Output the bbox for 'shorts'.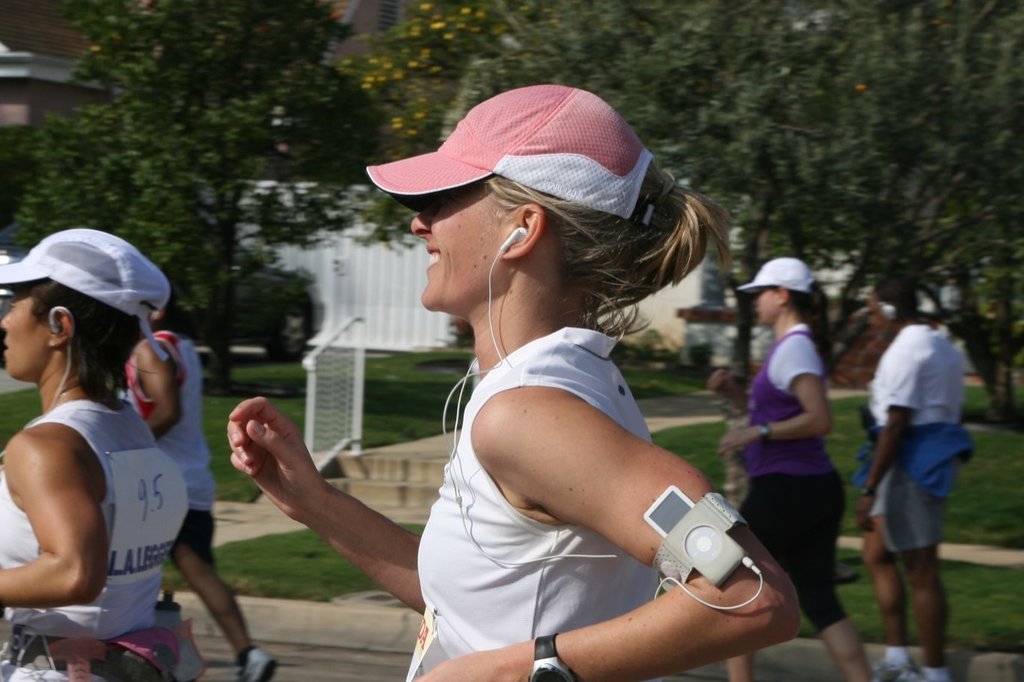
(x1=730, y1=471, x2=847, y2=627).
